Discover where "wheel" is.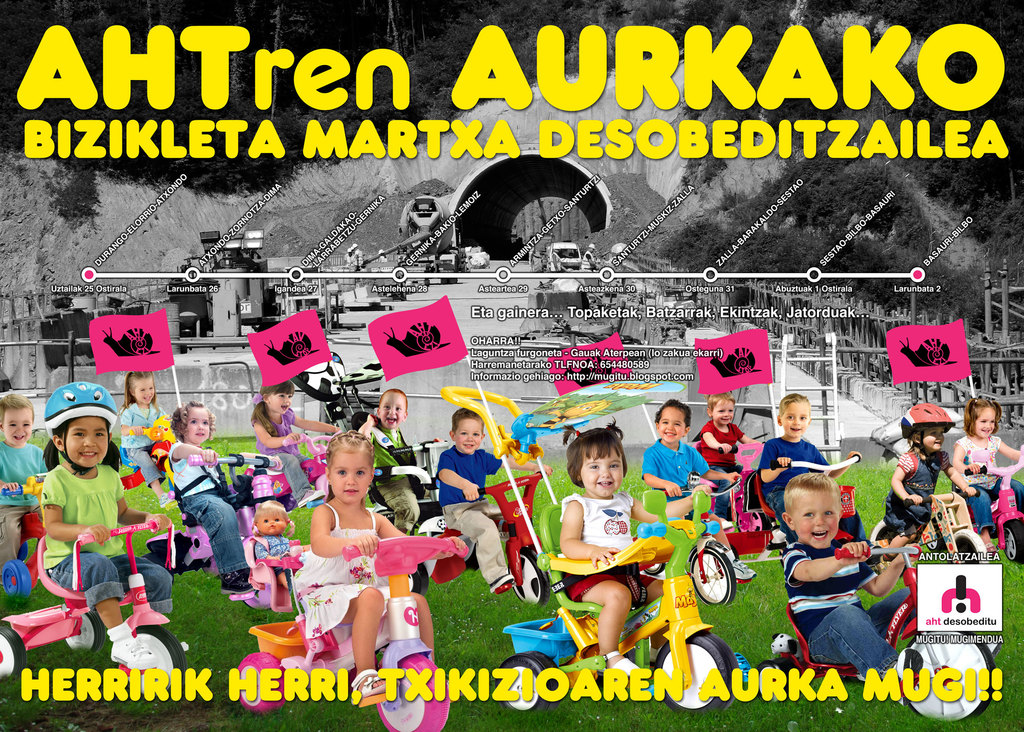
Discovered at crop(119, 624, 185, 695).
